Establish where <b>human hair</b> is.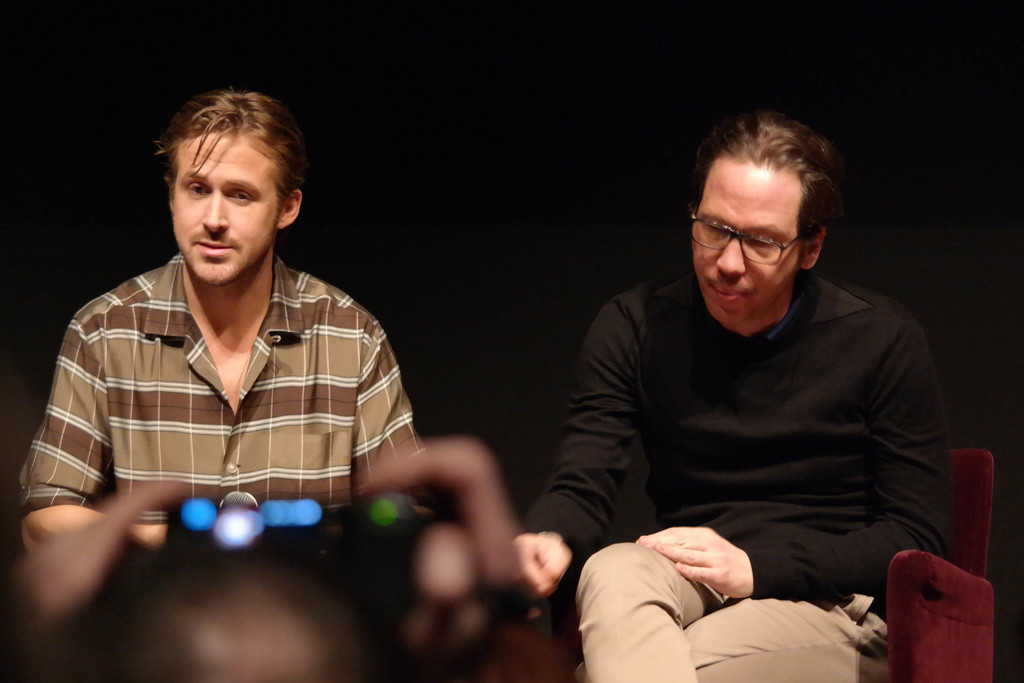
Established at 693,111,850,266.
